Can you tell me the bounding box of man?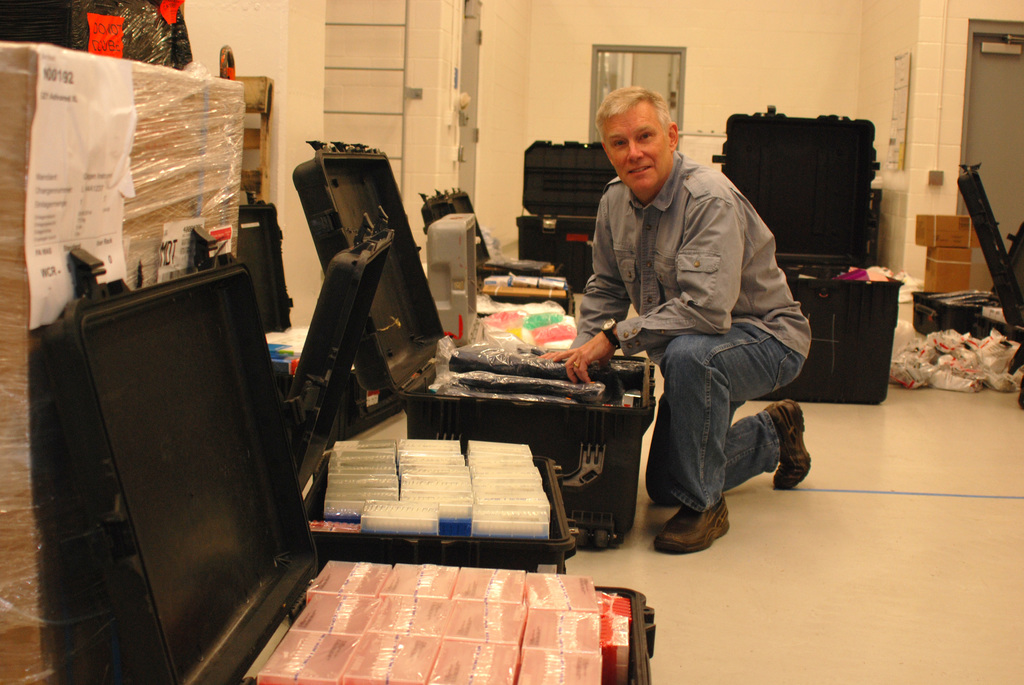
box(568, 100, 826, 560).
